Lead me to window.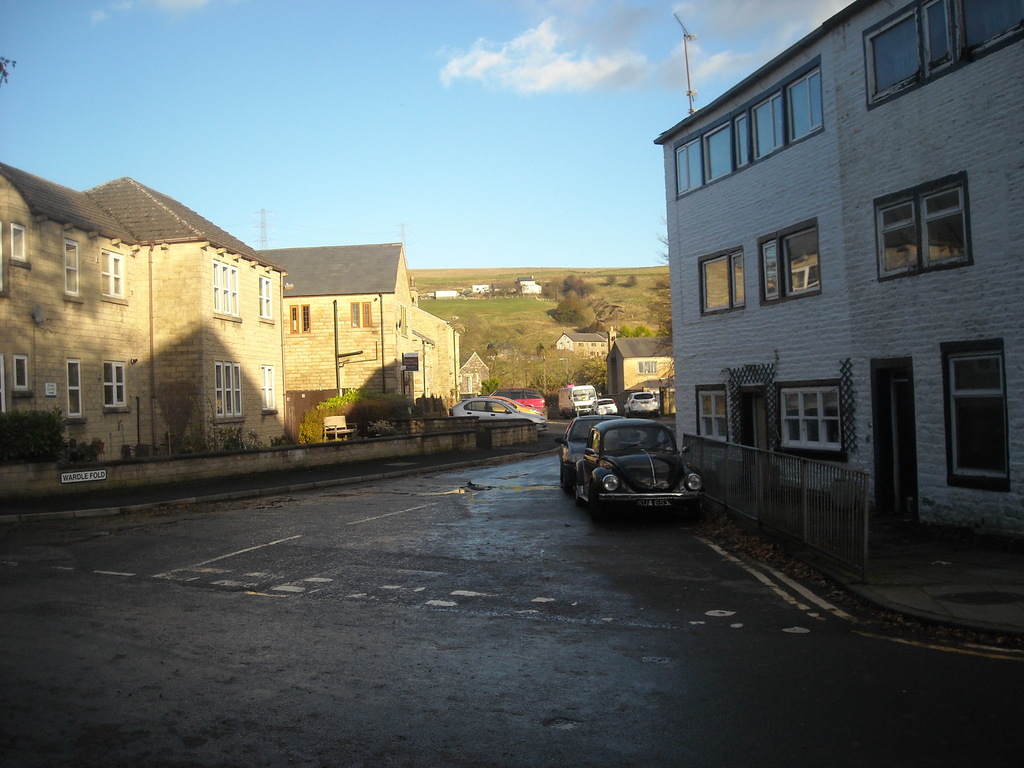
Lead to <region>215, 364, 244, 419</region>.
